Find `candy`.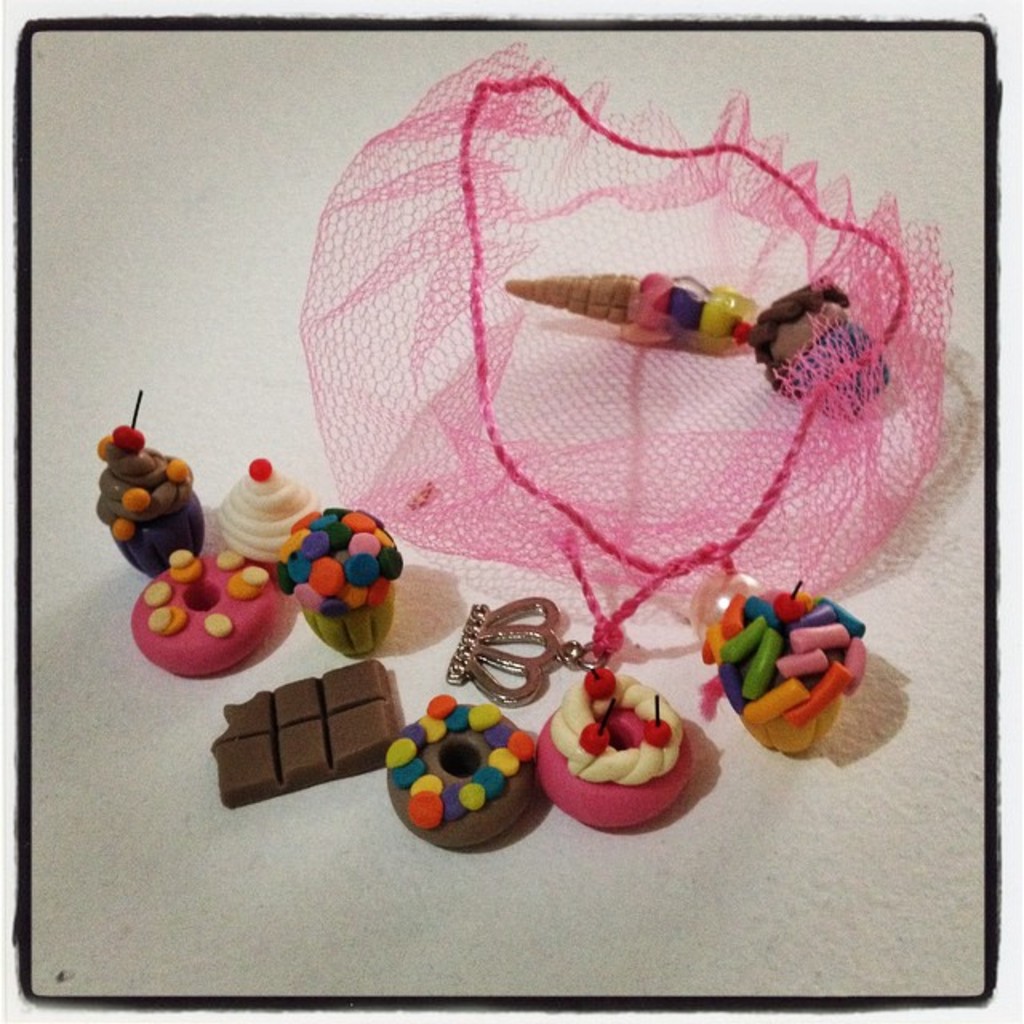
locate(96, 432, 117, 462).
